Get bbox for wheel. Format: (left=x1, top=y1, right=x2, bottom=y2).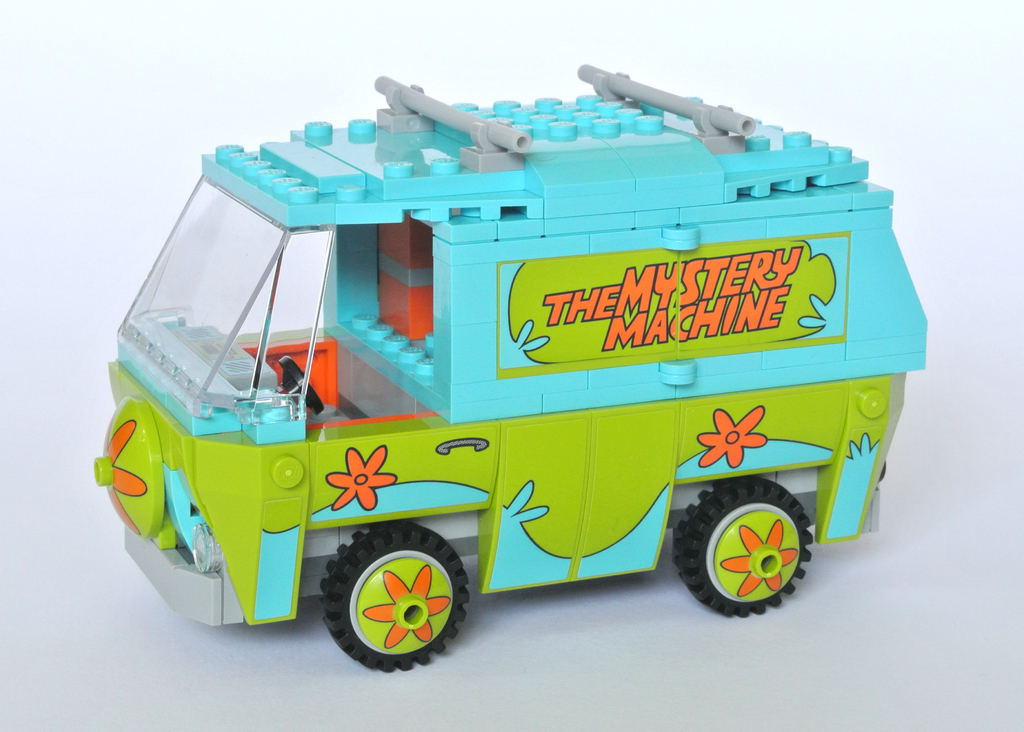
(left=672, top=479, right=812, bottom=614).
